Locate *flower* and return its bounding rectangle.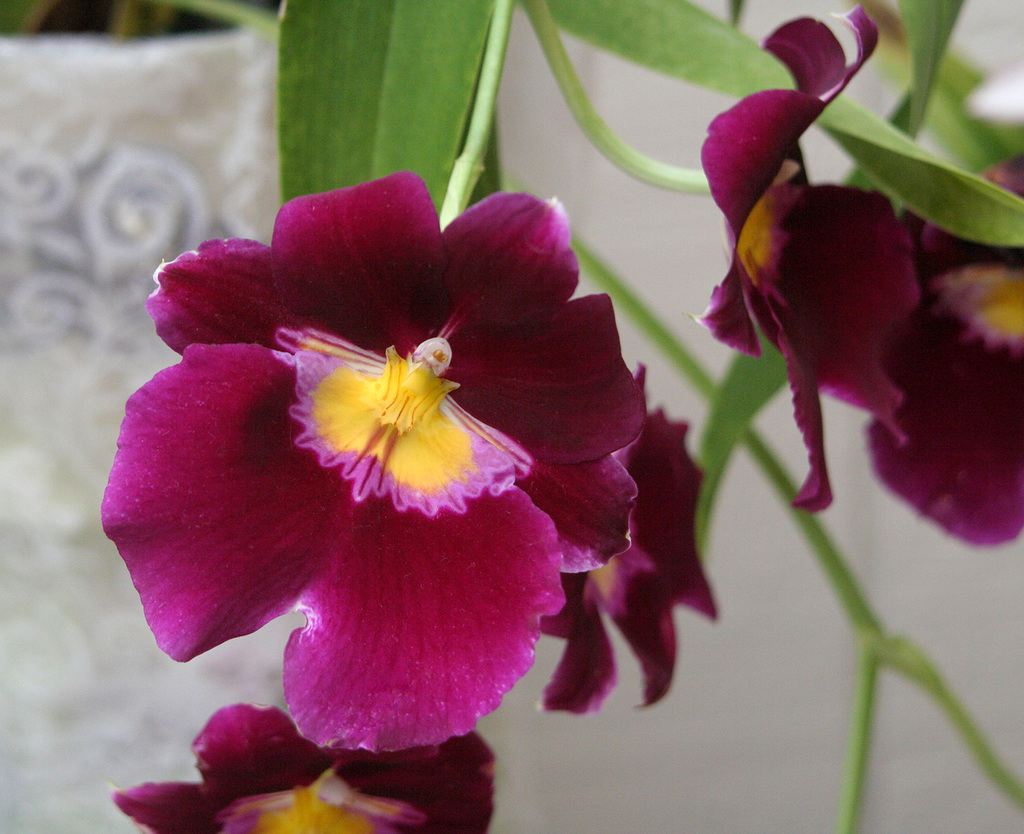
x1=107, y1=699, x2=498, y2=833.
